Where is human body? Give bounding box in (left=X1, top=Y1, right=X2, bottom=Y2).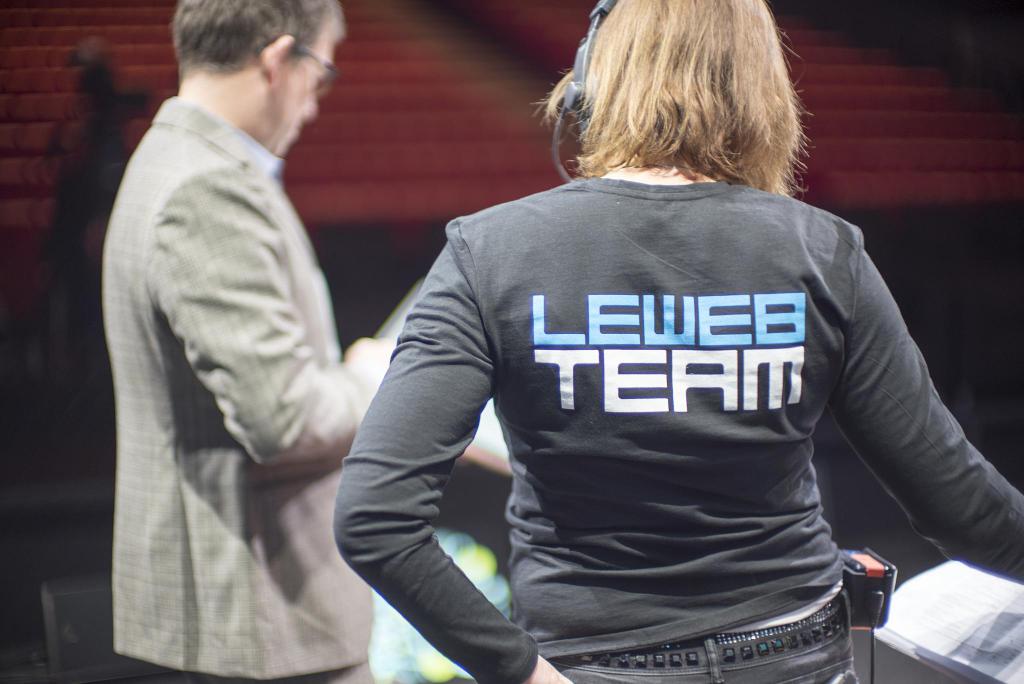
(left=328, top=0, right=1023, bottom=683).
